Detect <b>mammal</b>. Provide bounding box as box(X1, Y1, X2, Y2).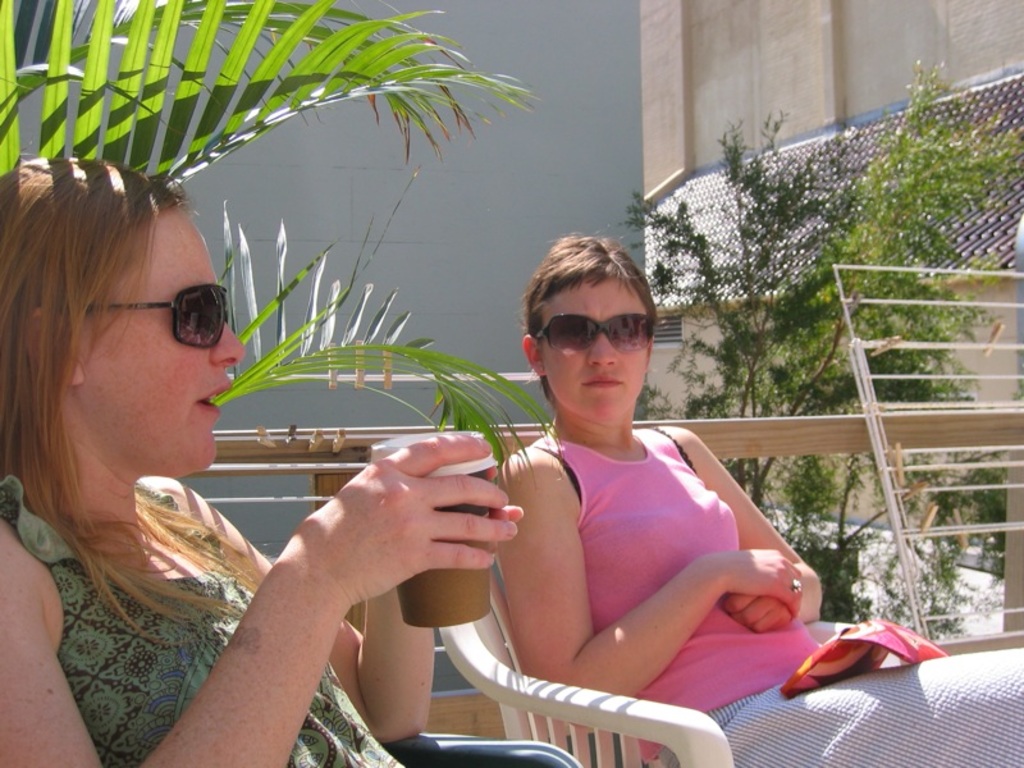
box(498, 261, 1023, 767).
